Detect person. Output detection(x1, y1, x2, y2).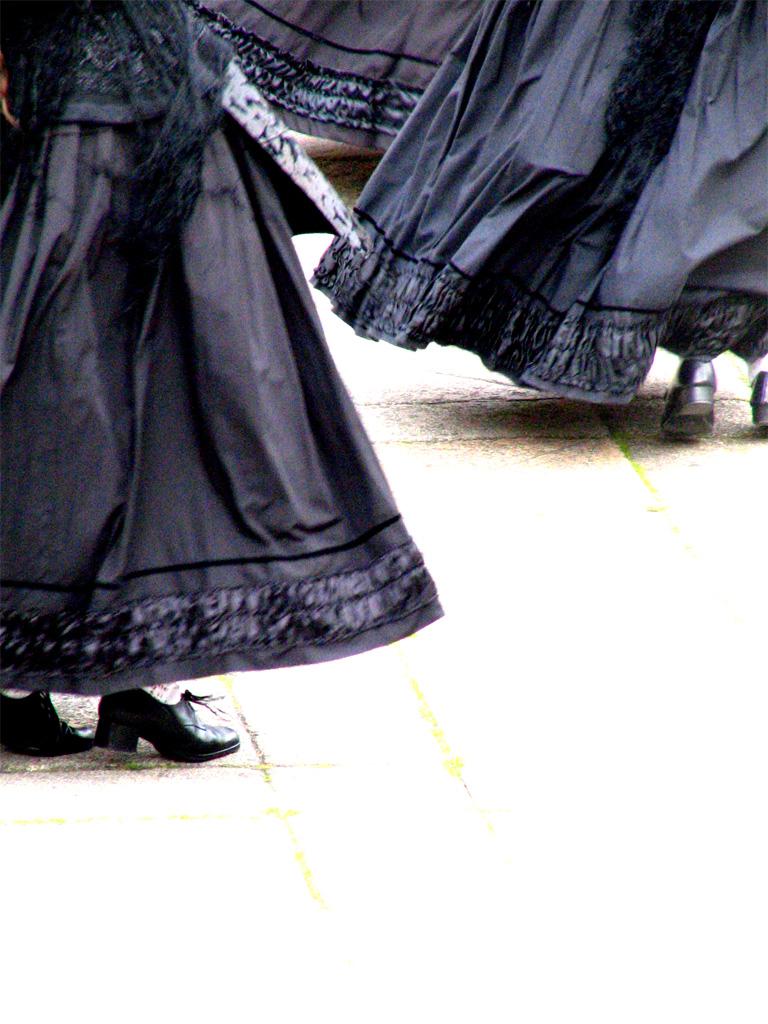
detection(0, 12, 447, 749).
